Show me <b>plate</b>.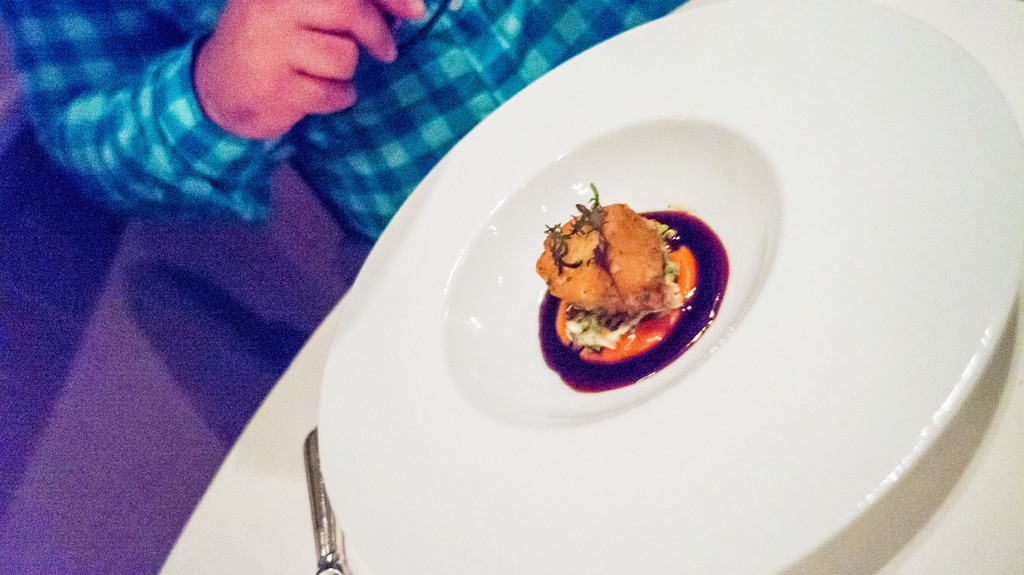
<b>plate</b> is here: <bbox>301, 56, 980, 563</bbox>.
